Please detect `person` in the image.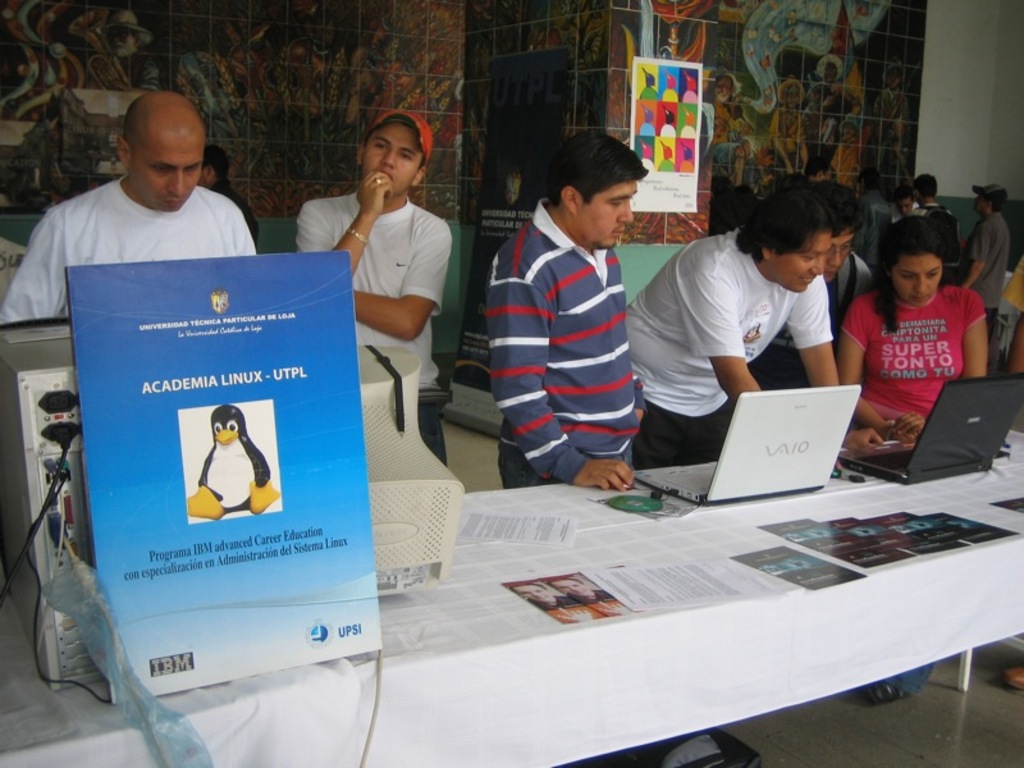
(0,90,255,326).
